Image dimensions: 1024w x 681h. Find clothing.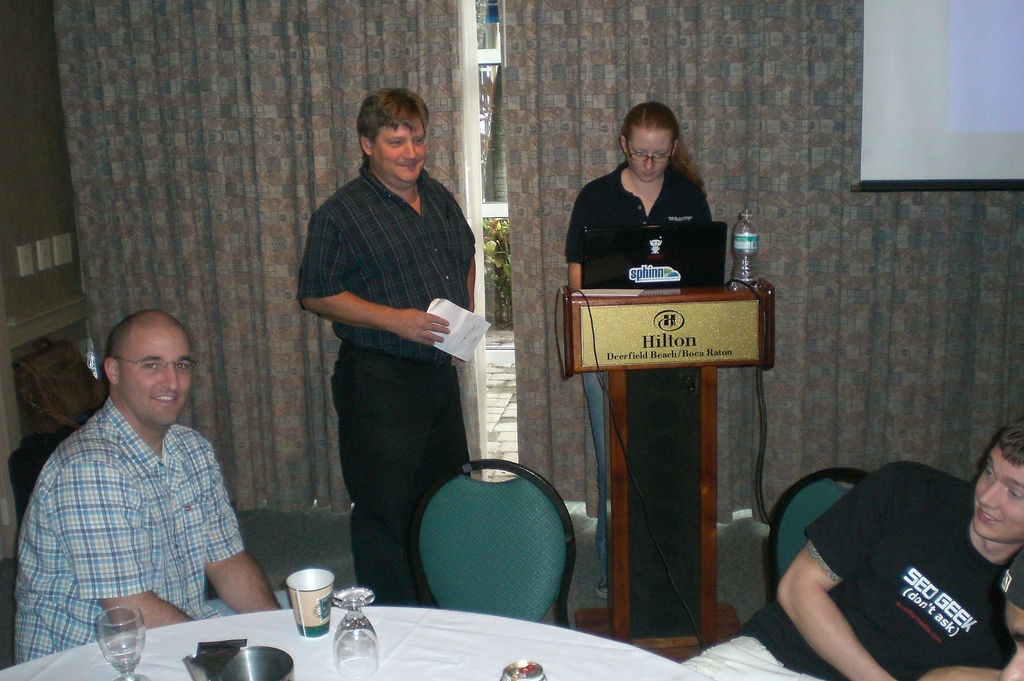
788,455,1009,665.
